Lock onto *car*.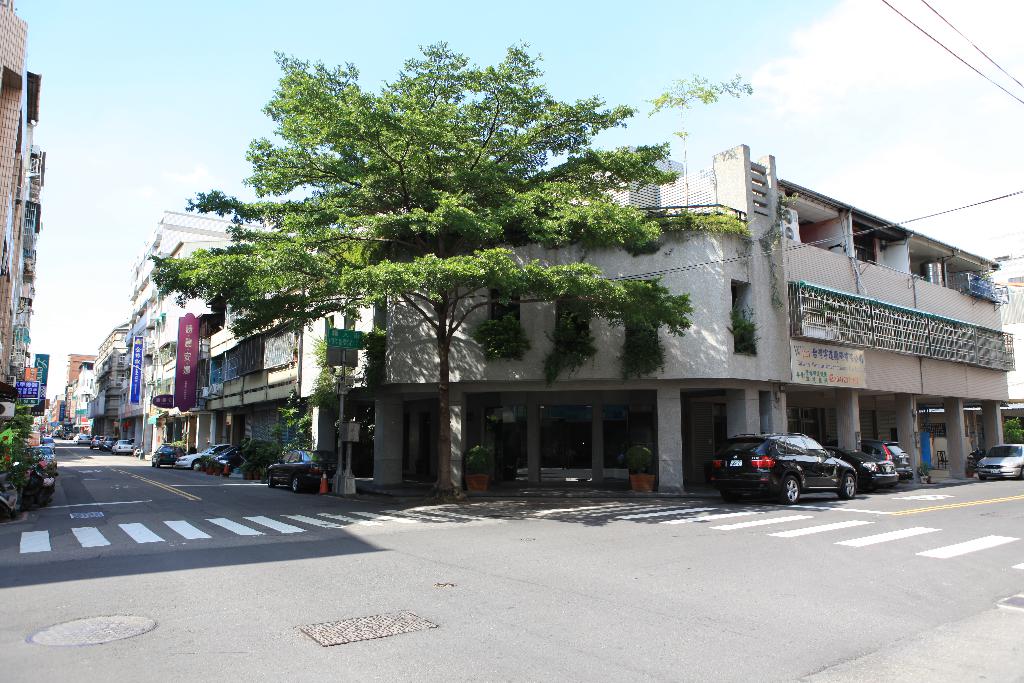
Locked: box=[266, 450, 327, 494].
